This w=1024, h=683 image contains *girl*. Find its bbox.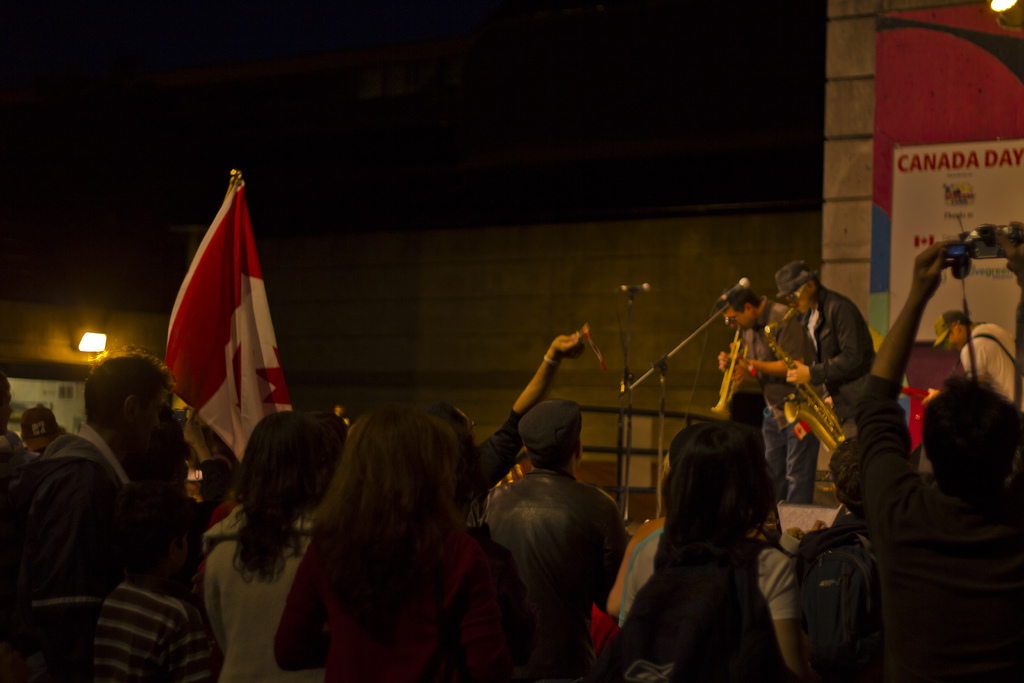
crop(612, 428, 820, 682).
